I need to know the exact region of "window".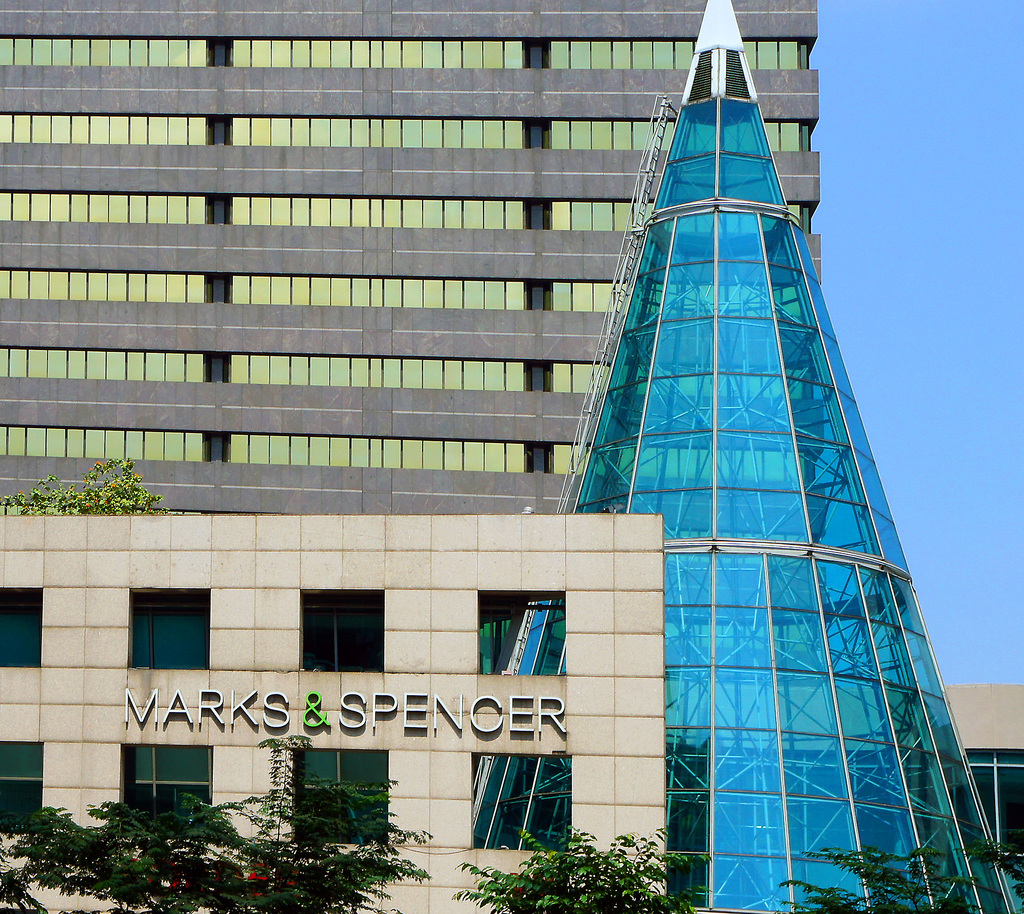
Region: (x1=296, y1=751, x2=389, y2=840).
